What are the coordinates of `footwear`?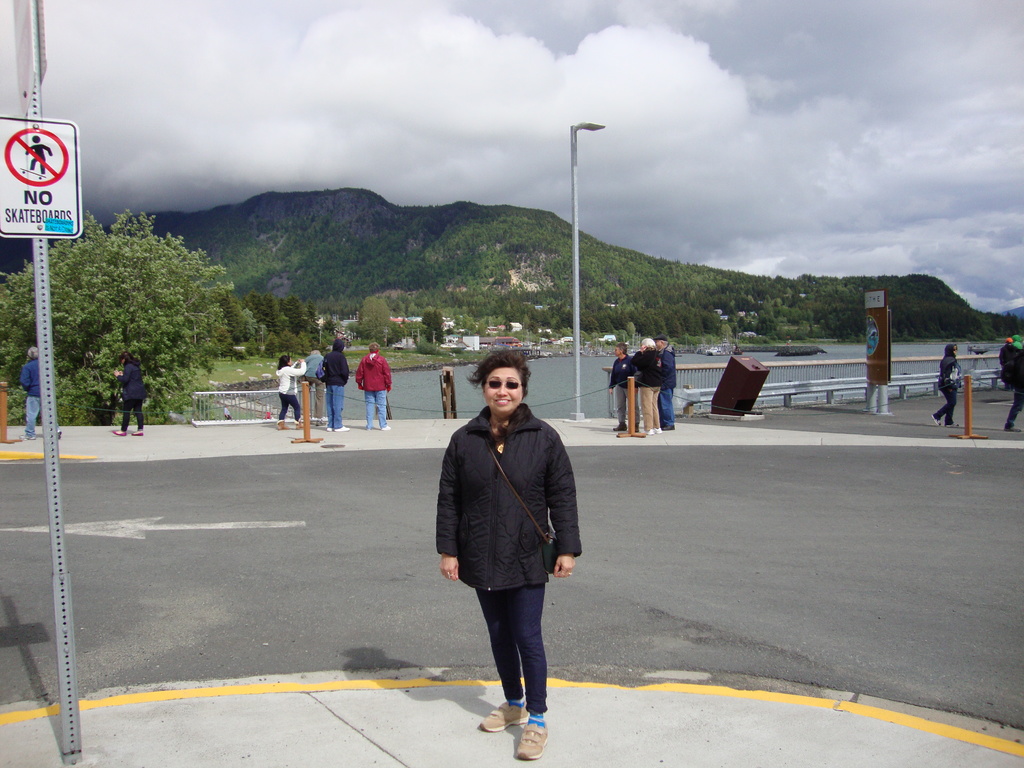
653 429 663 437.
